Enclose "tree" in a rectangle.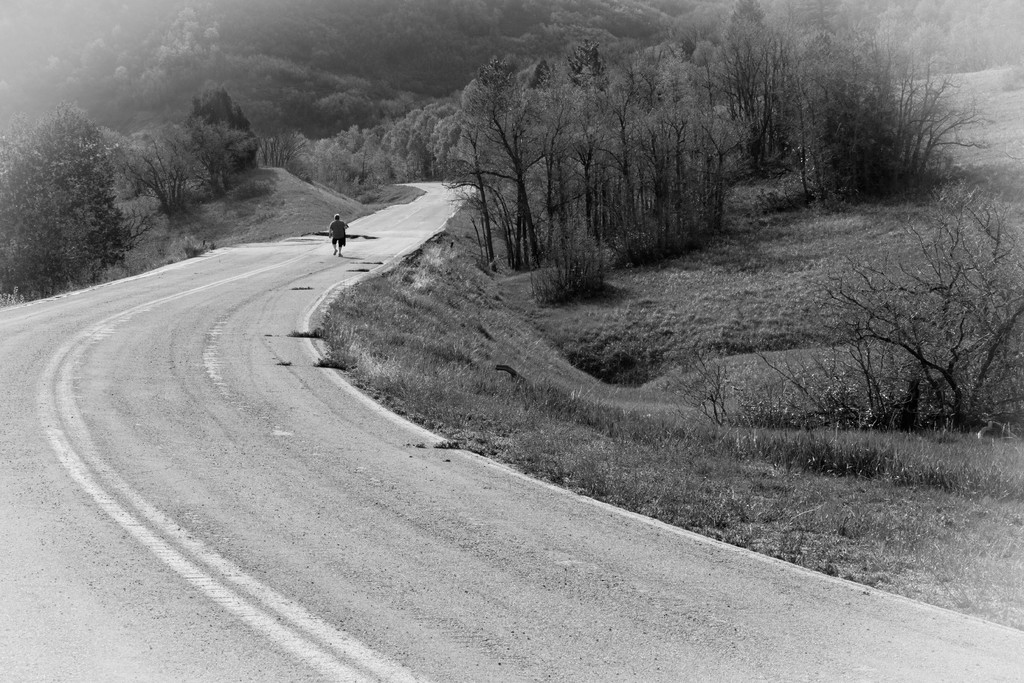
bbox=(182, 92, 261, 190).
